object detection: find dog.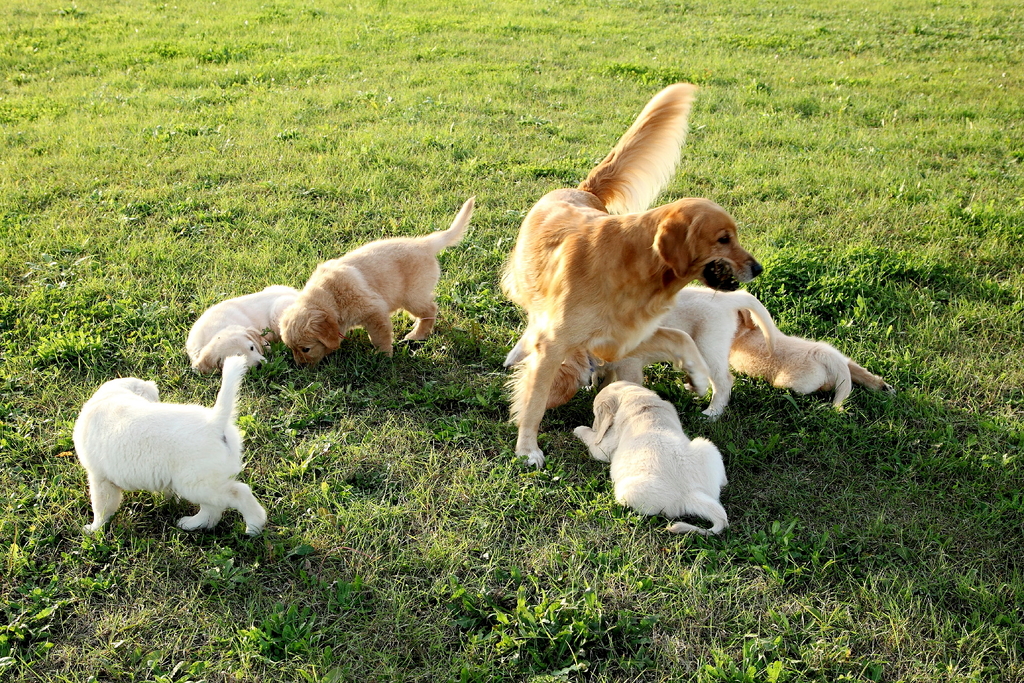
rect(69, 352, 269, 537).
